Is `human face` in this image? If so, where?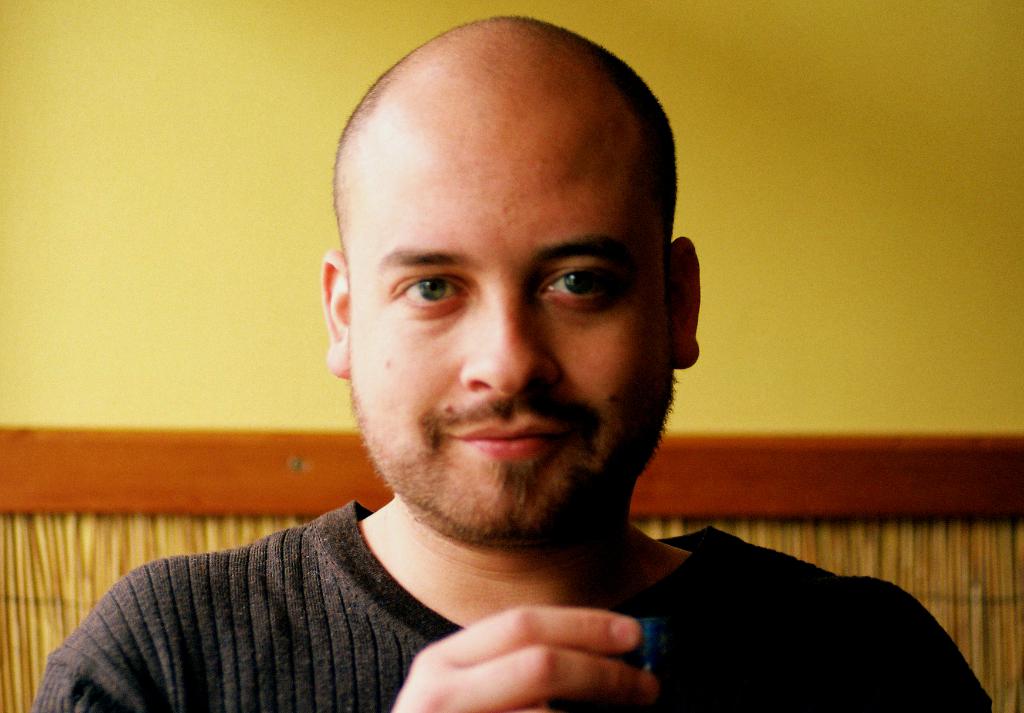
Yes, at box=[345, 103, 676, 538].
